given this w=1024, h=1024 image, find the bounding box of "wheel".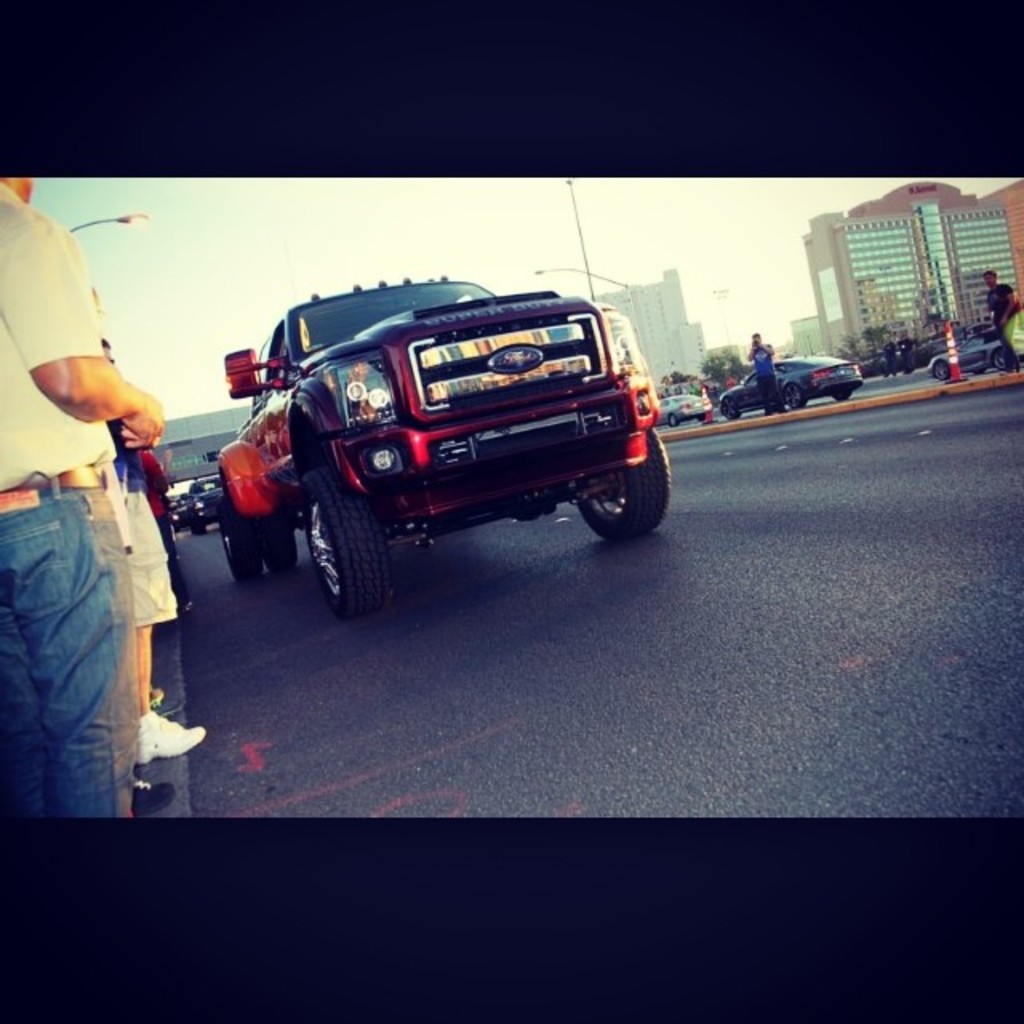
<bbox>933, 358, 950, 381</bbox>.
